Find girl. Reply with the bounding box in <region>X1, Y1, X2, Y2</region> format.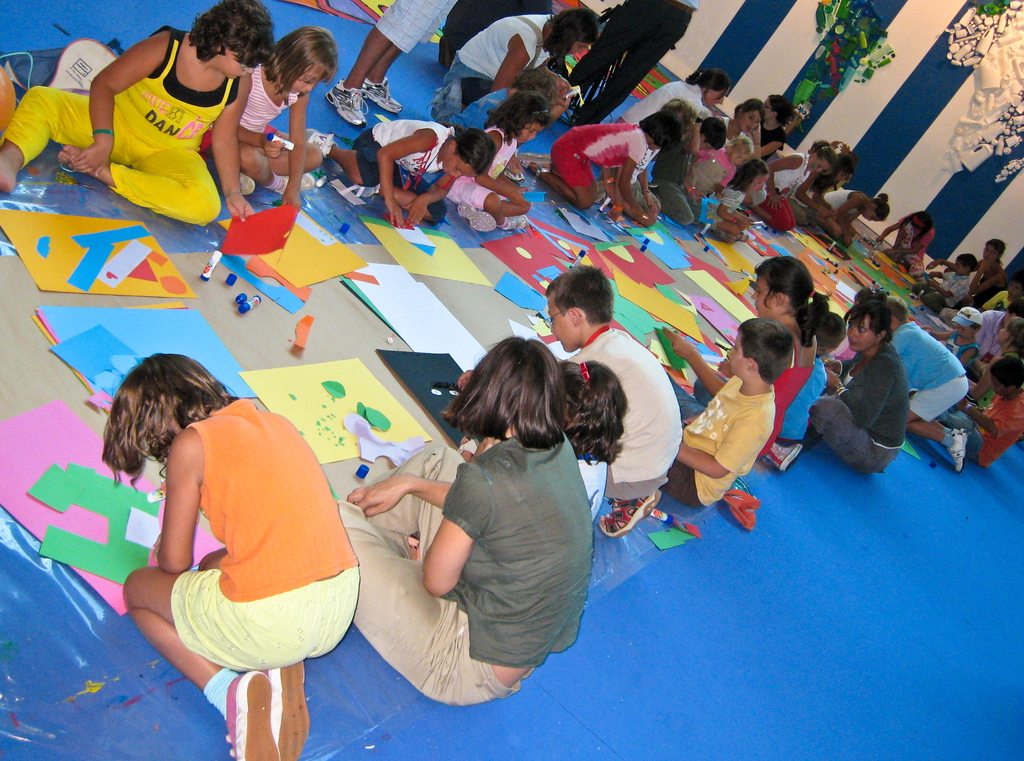
<region>698, 162, 767, 245</region>.
